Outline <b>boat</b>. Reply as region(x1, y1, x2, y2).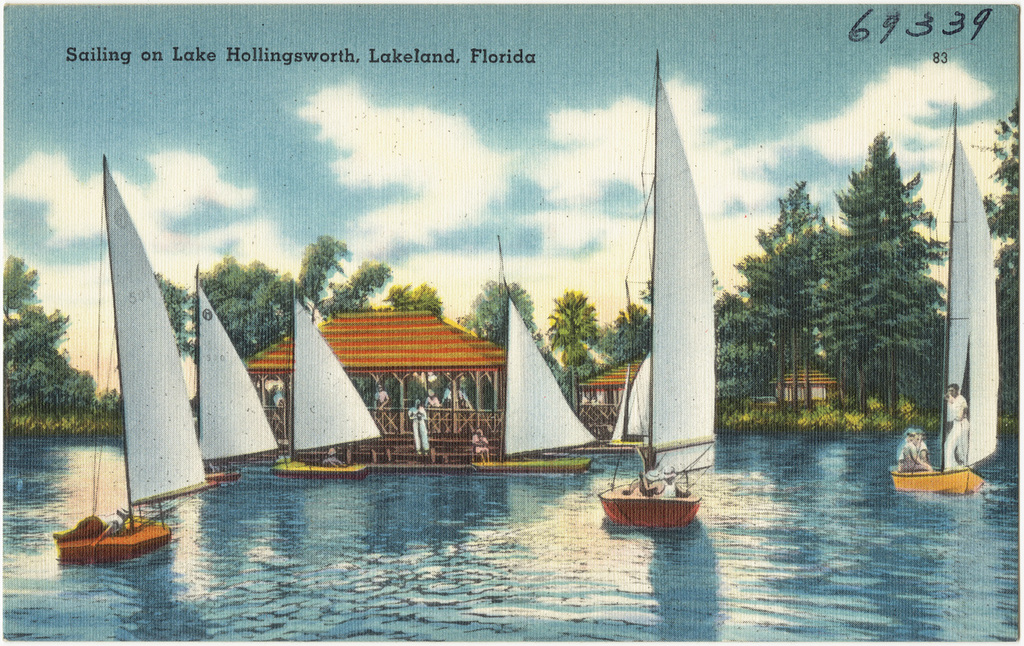
region(68, 143, 221, 580).
